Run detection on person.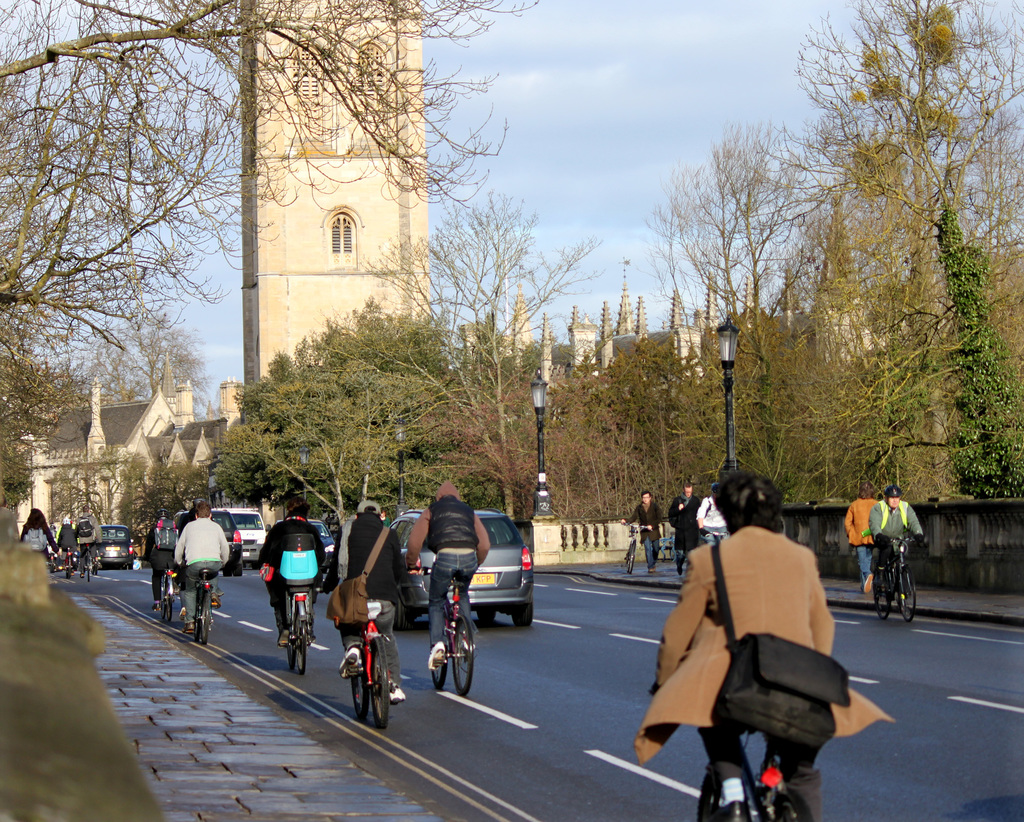
Result: (13,504,50,561).
